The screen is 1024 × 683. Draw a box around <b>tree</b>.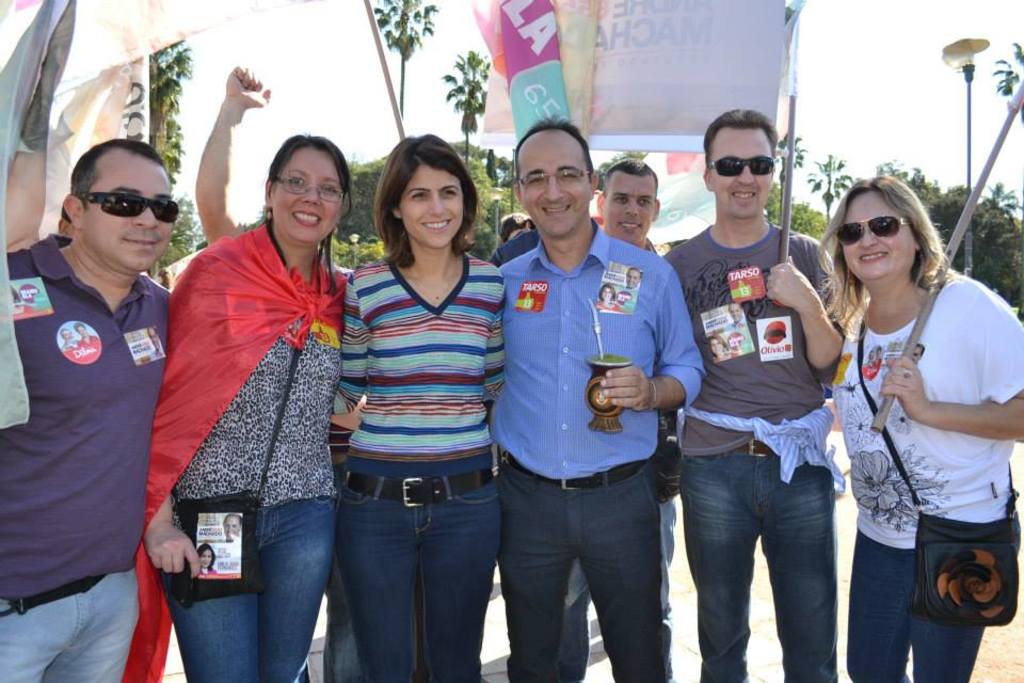
[997, 33, 1023, 124].
